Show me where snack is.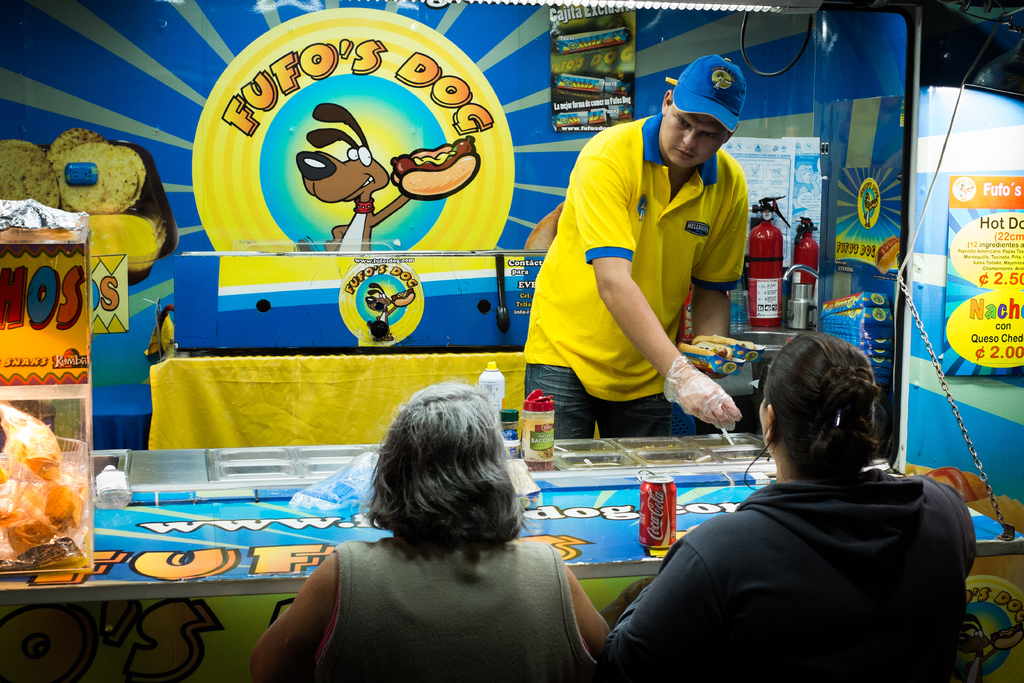
snack is at bbox(674, 330, 756, 361).
